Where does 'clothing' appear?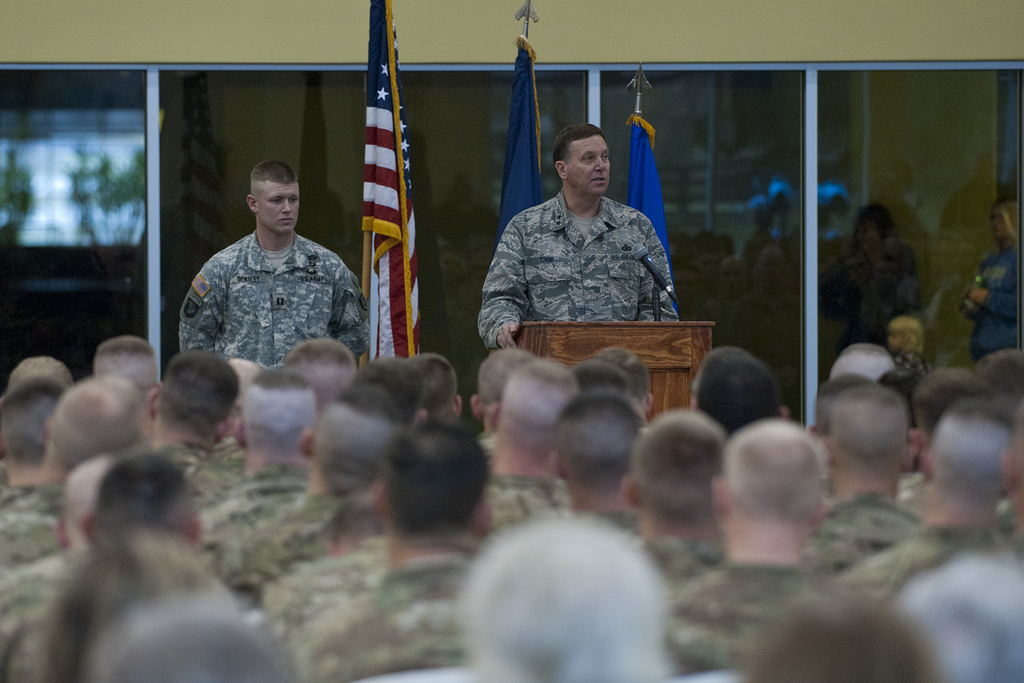
Appears at box(479, 197, 690, 346).
